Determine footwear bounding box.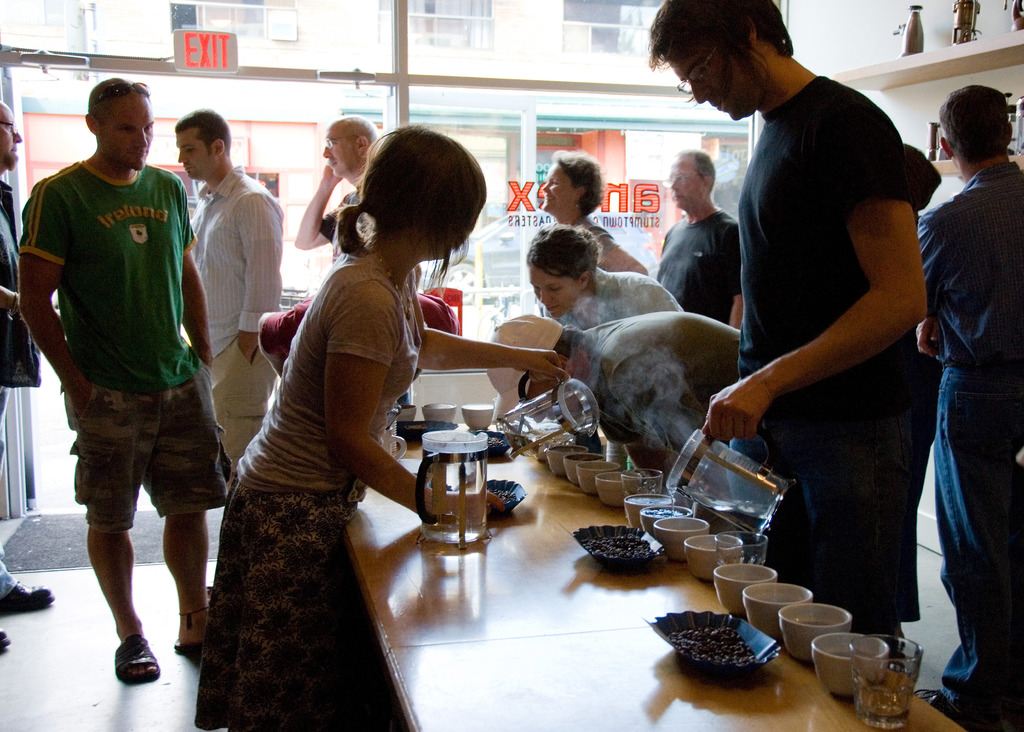
Determined: (913,686,976,731).
